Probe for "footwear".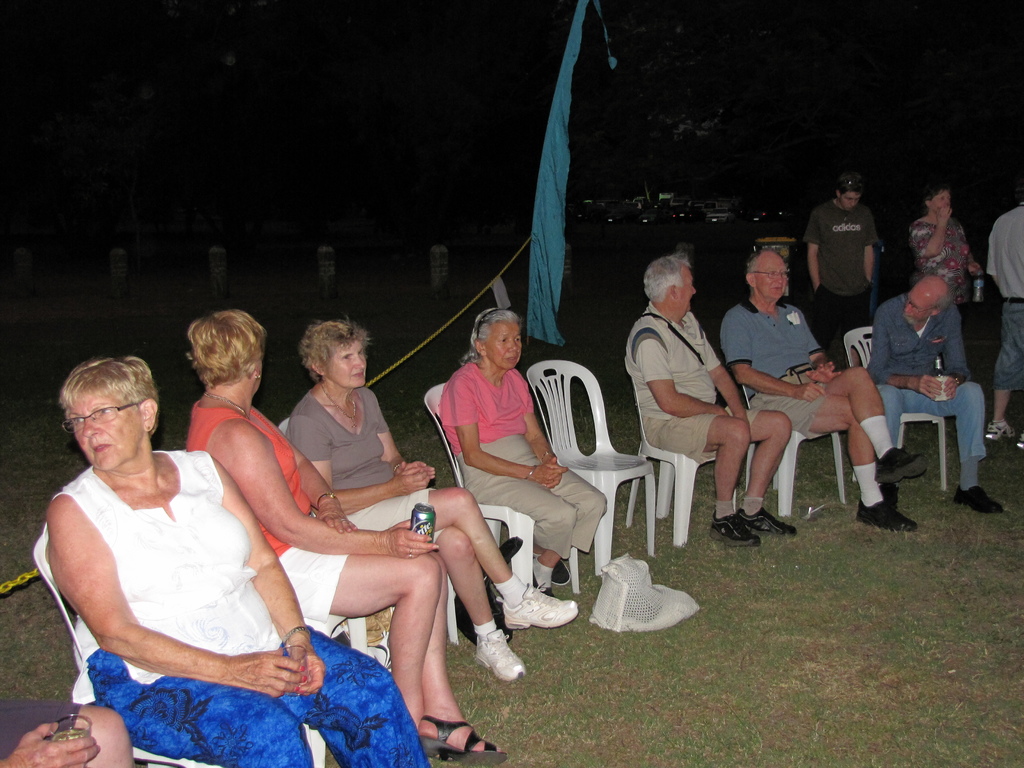
Probe result: <box>855,482,917,532</box>.
